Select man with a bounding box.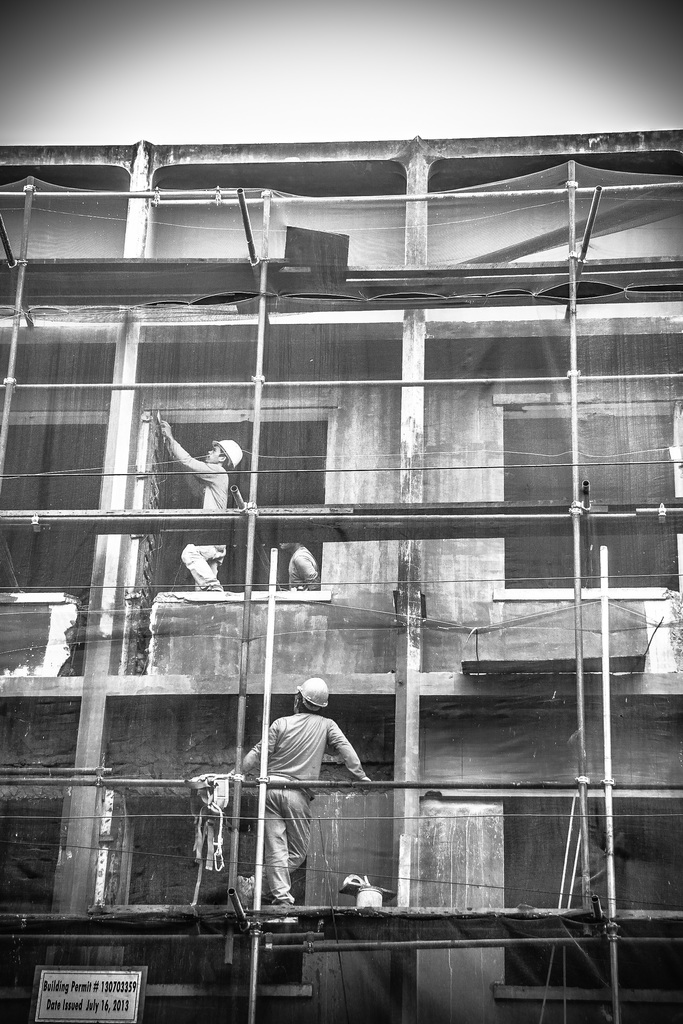
(152, 410, 247, 596).
